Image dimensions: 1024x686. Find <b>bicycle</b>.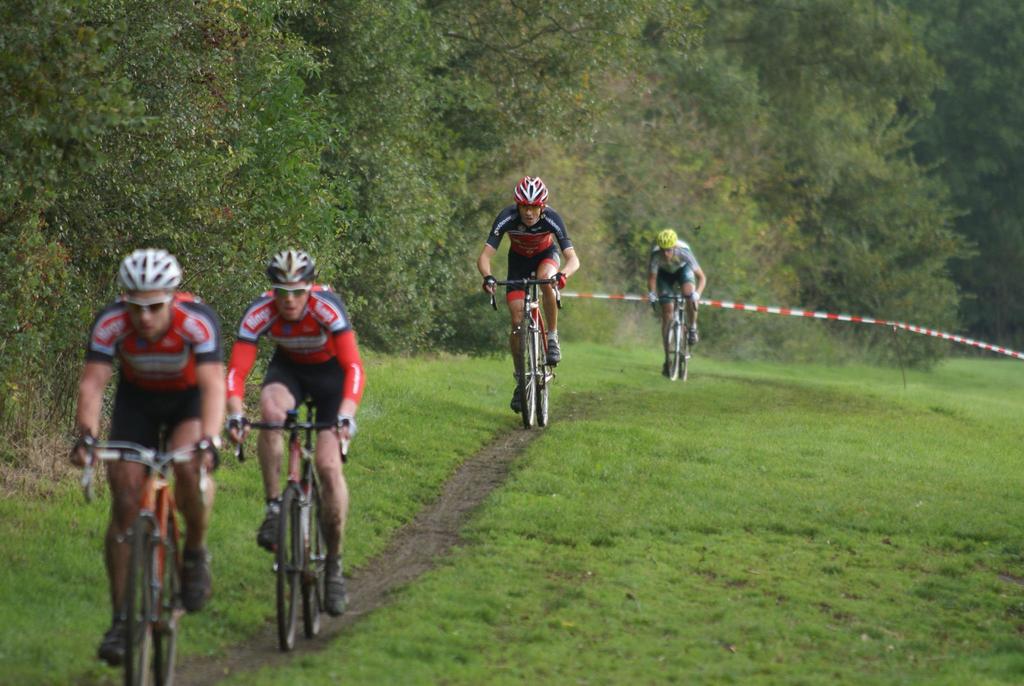
<region>485, 275, 559, 435</region>.
